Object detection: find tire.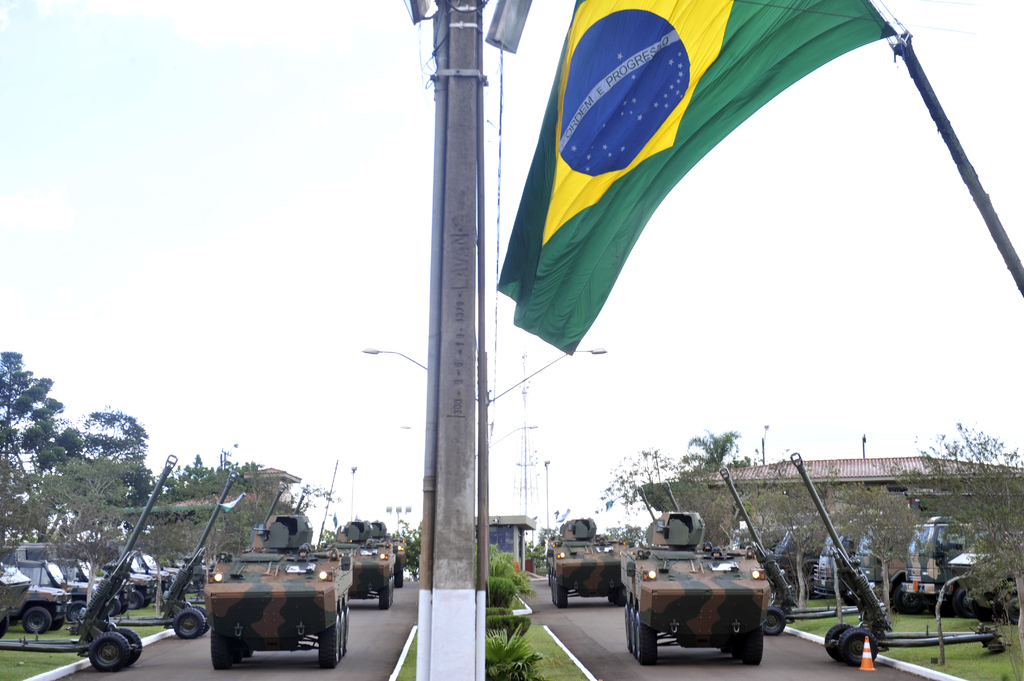
<box>243,638,252,656</box>.
